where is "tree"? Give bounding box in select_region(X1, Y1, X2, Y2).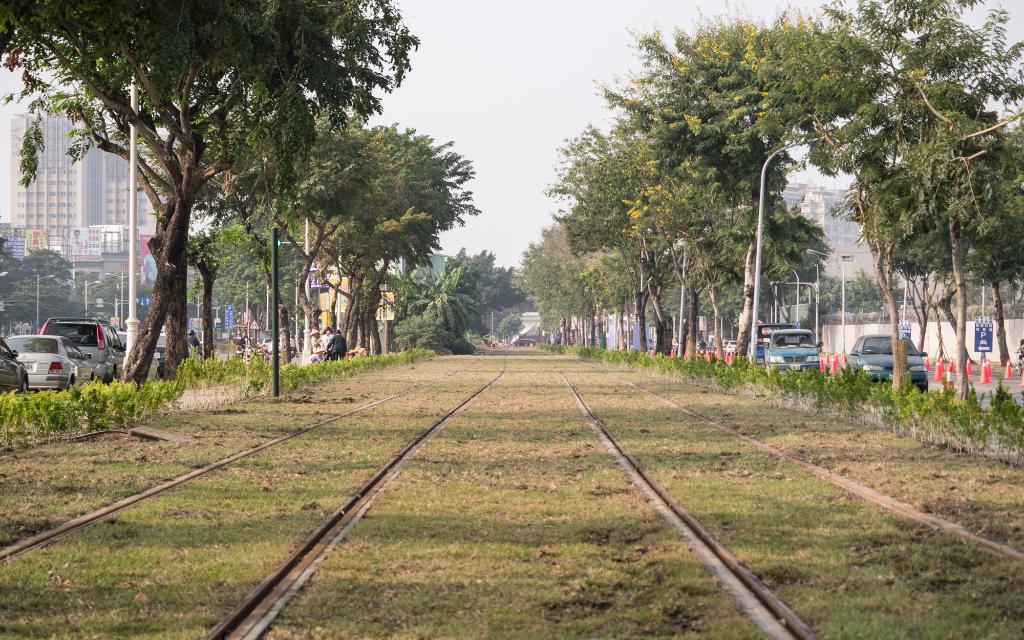
select_region(790, 17, 946, 408).
